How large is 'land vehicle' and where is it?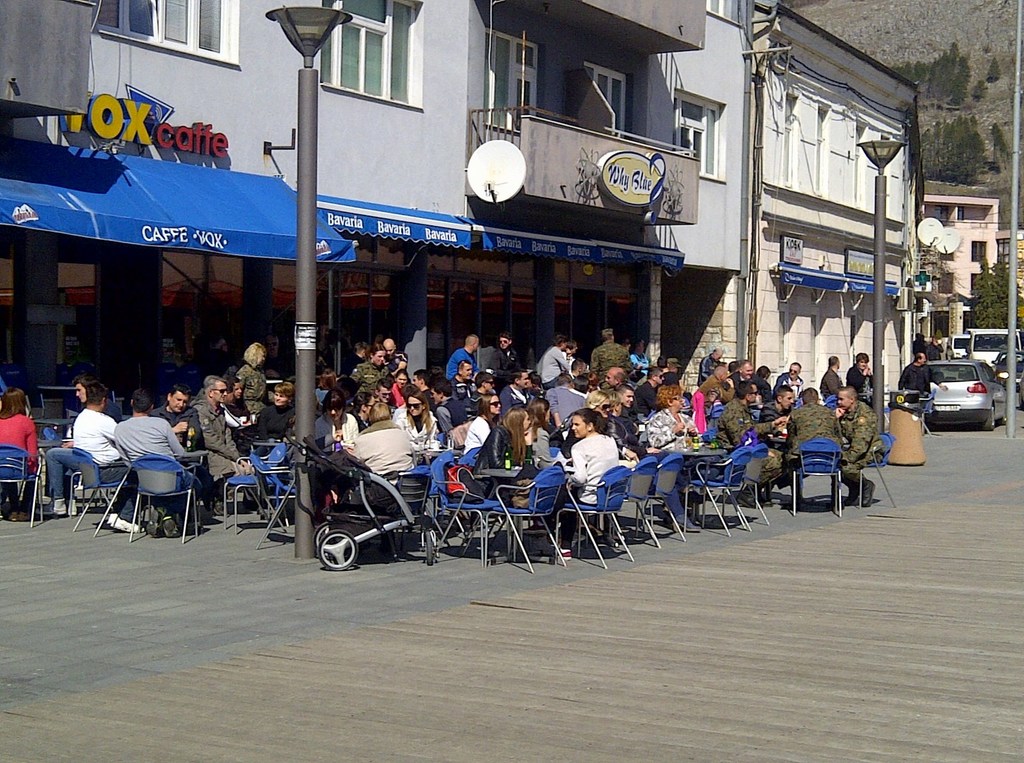
Bounding box: bbox=(1016, 367, 1023, 411).
